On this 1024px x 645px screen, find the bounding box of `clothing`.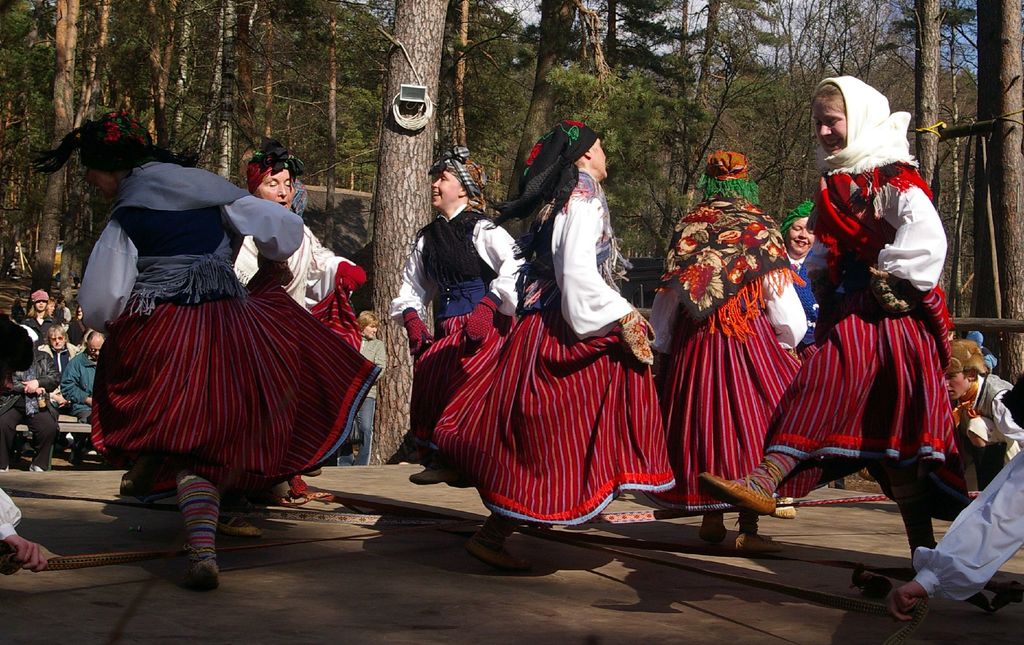
Bounding box: {"x1": 390, "y1": 203, "x2": 529, "y2": 447}.
